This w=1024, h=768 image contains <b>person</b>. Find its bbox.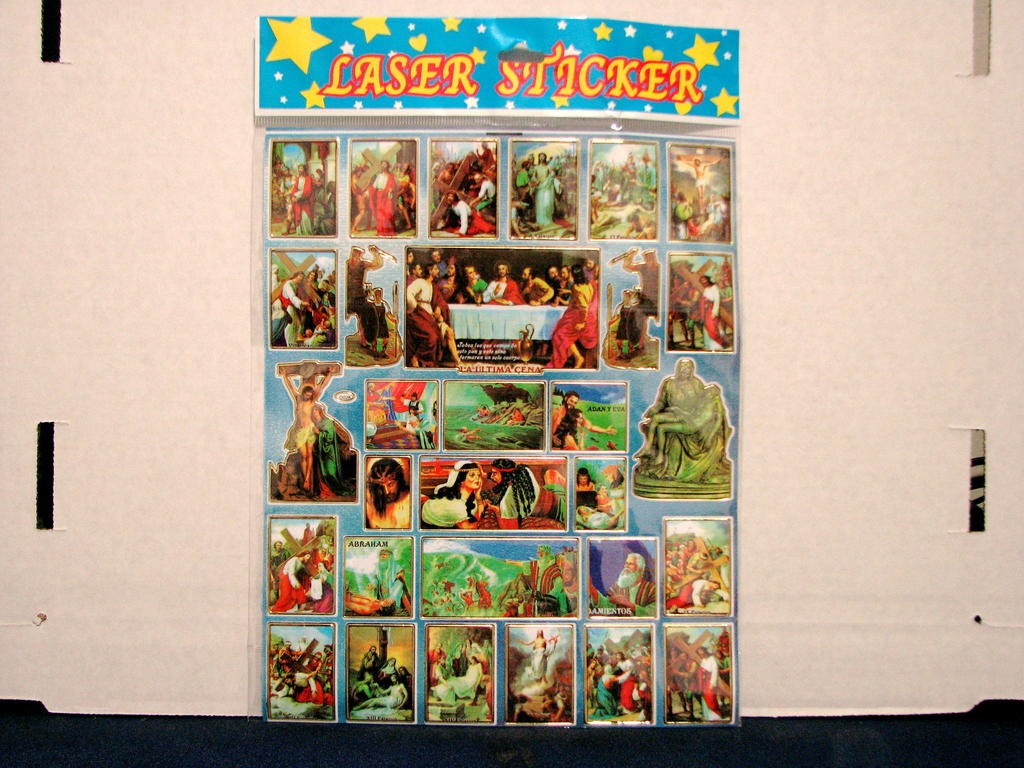
<region>285, 161, 316, 236</region>.
